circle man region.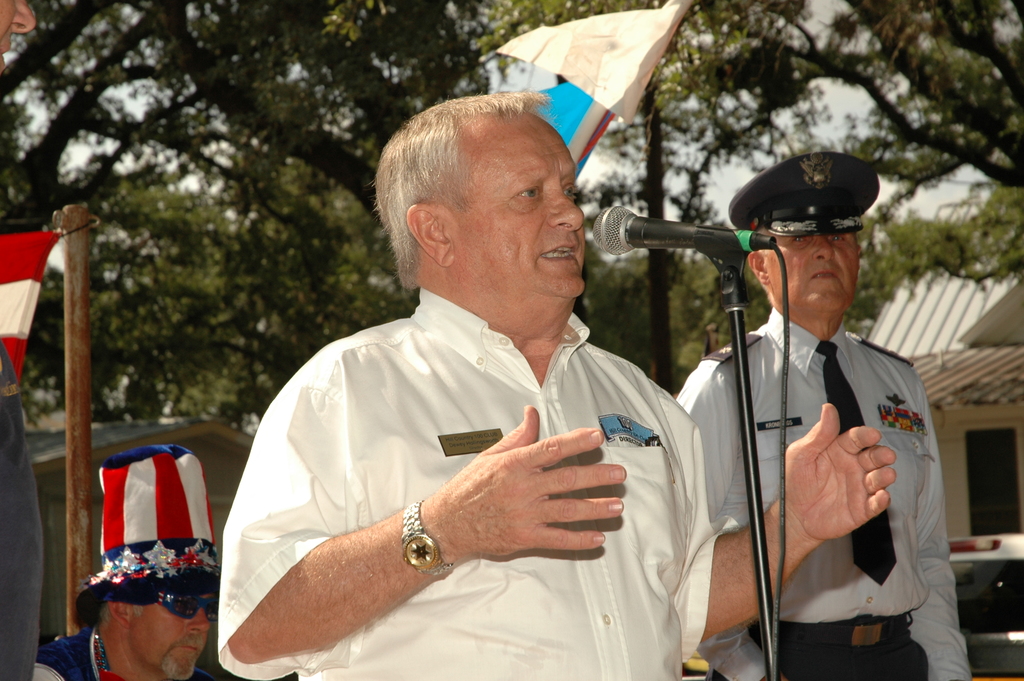
Region: crop(672, 146, 973, 680).
